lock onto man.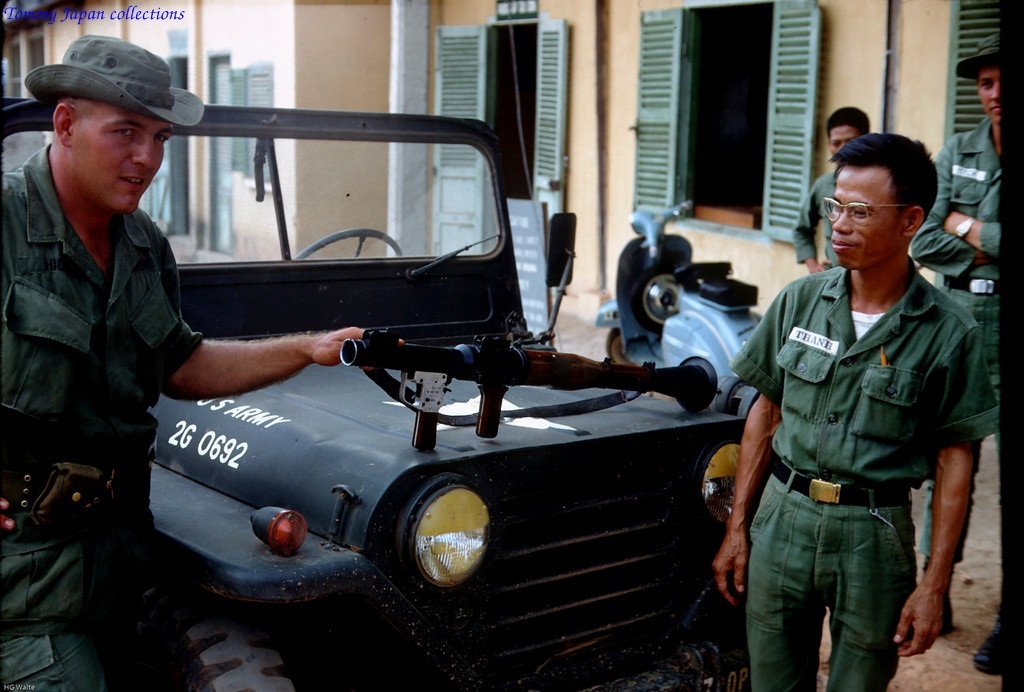
Locked: x1=909, y1=33, x2=1002, y2=680.
